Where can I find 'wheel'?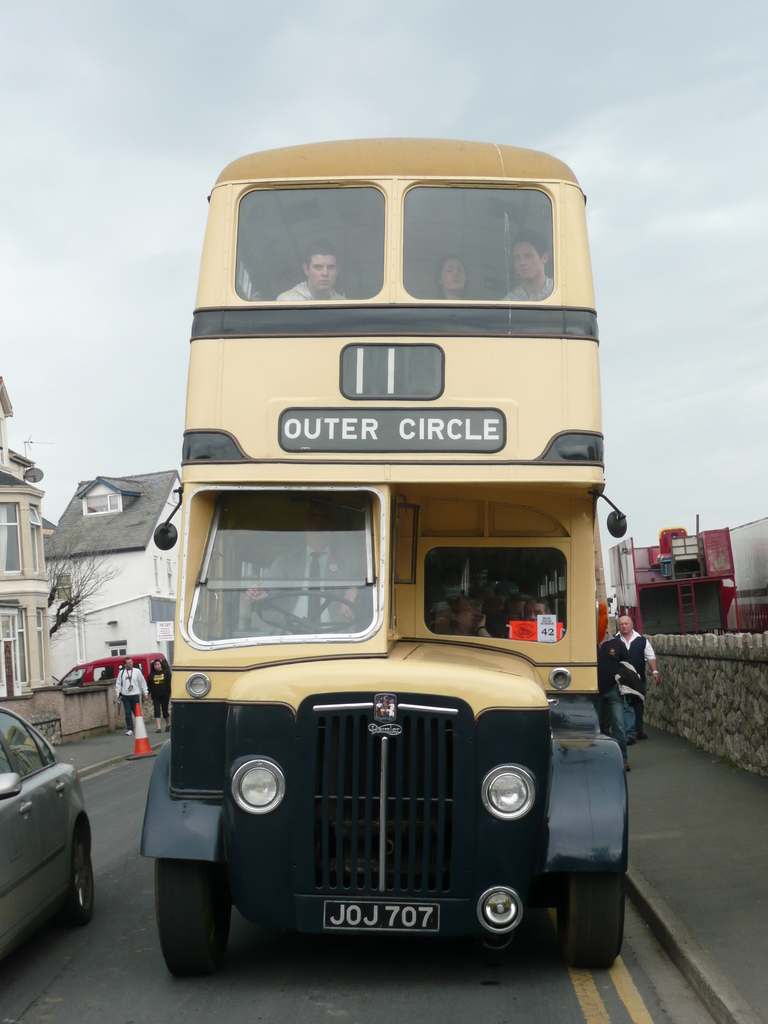
You can find it at 559 872 627 972.
